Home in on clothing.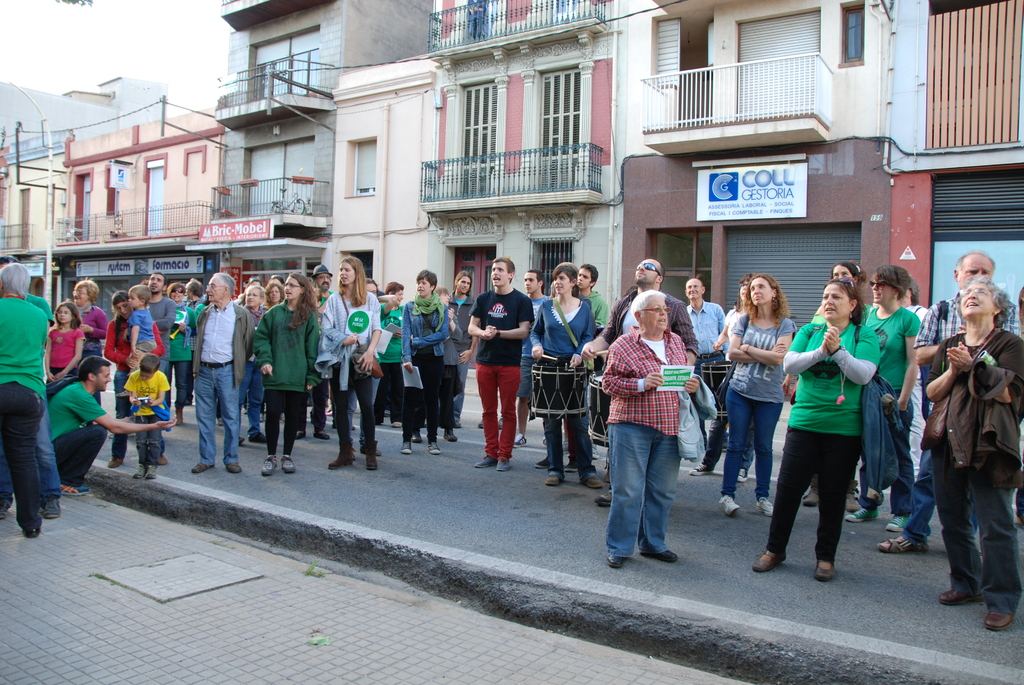
Homed in at bbox=(198, 368, 241, 458).
